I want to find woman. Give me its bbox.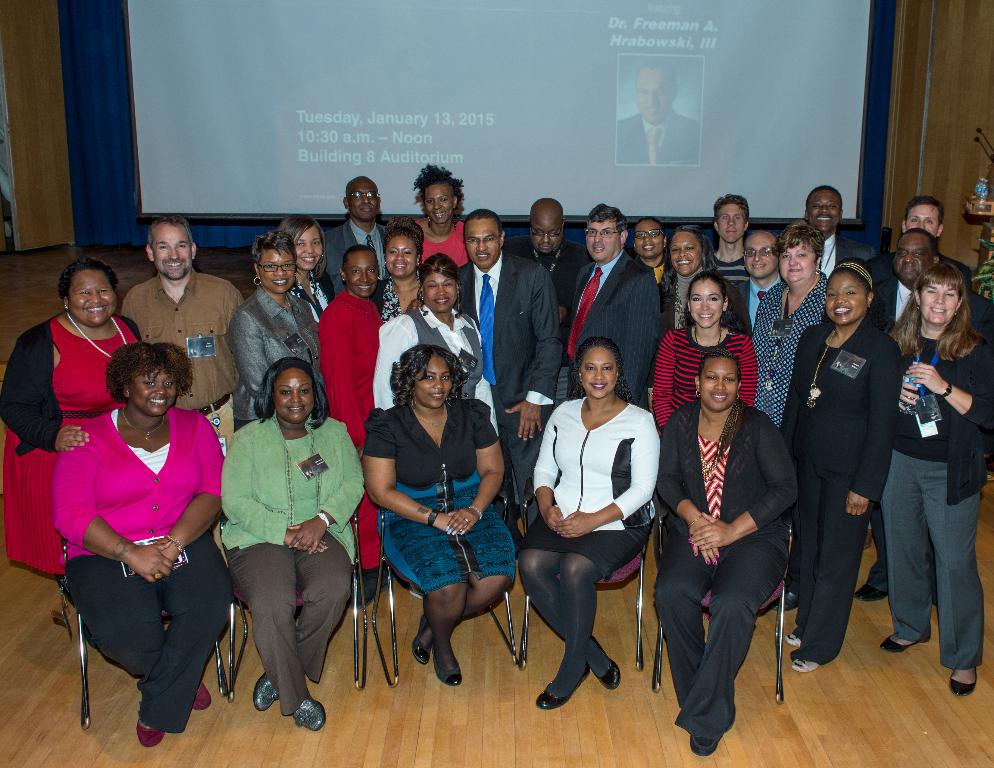
crop(632, 209, 668, 286).
